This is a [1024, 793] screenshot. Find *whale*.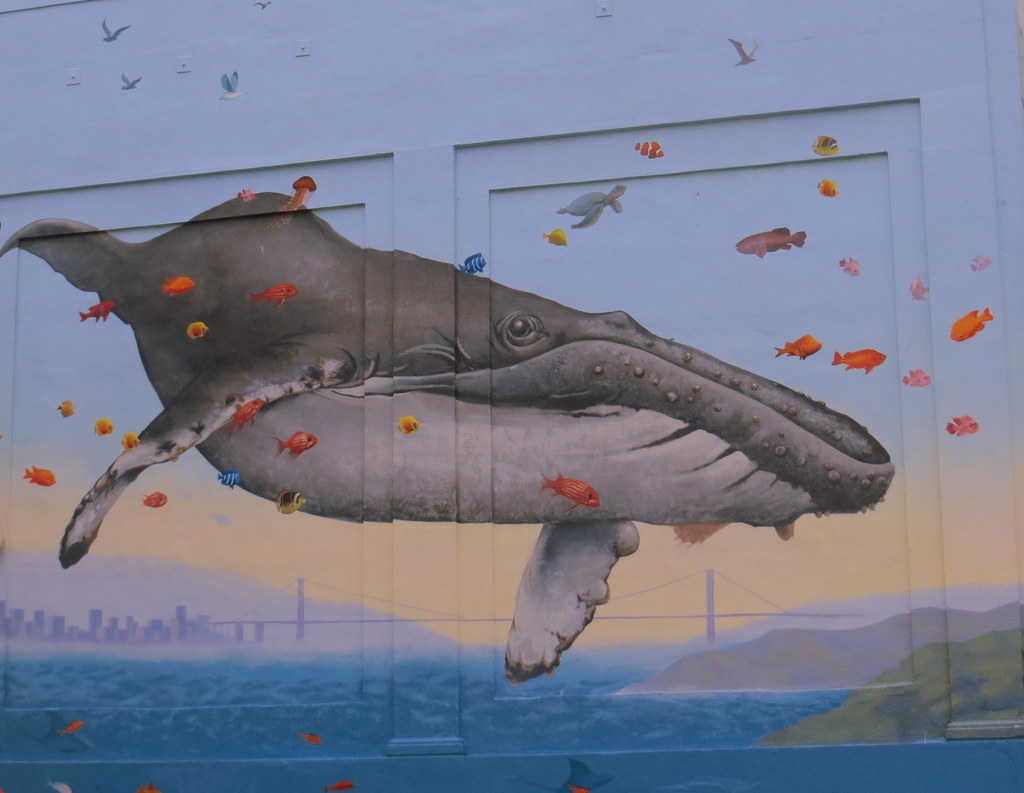
Bounding box: rect(3, 183, 892, 683).
